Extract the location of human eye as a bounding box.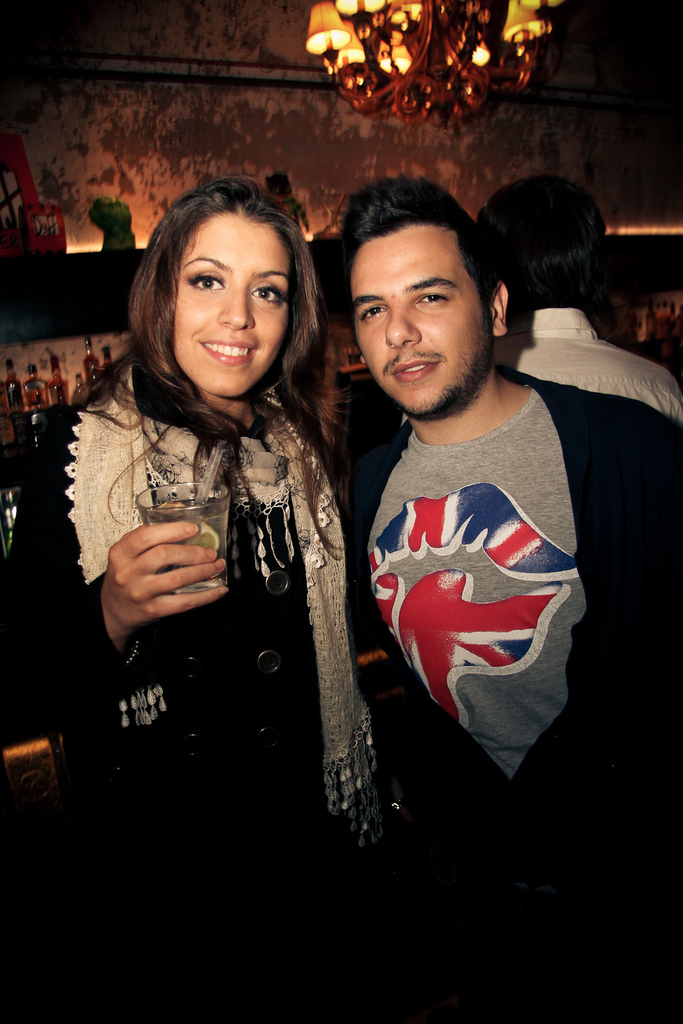
<region>249, 283, 285, 309</region>.
